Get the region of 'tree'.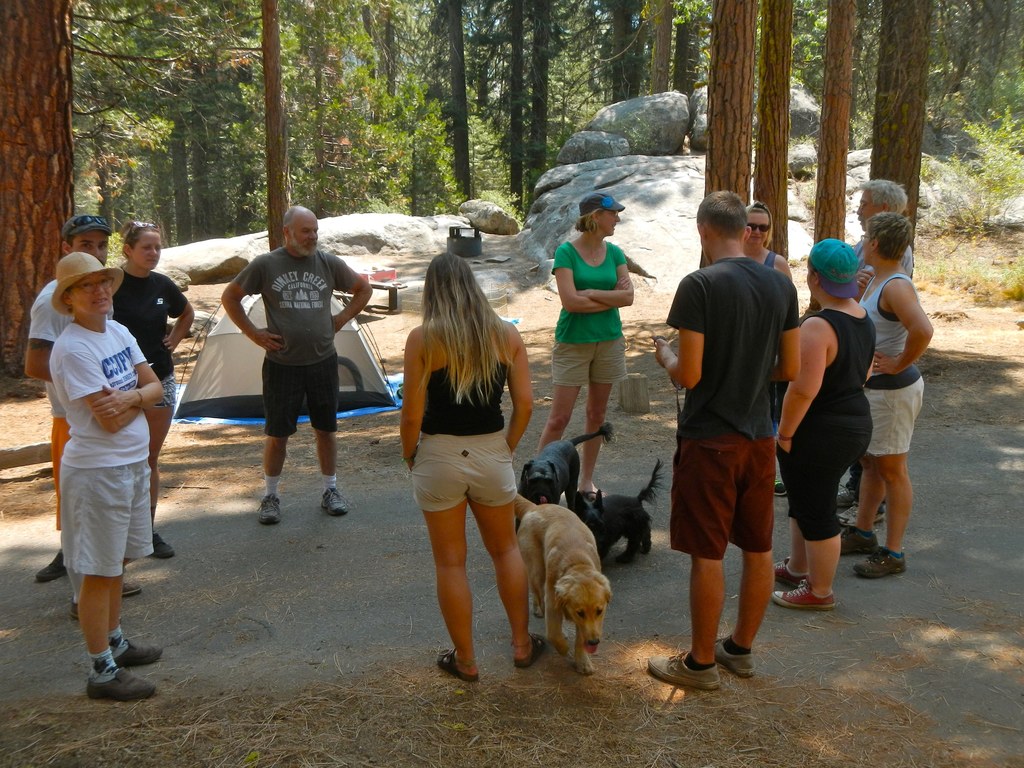
241, 0, 340, 252.
